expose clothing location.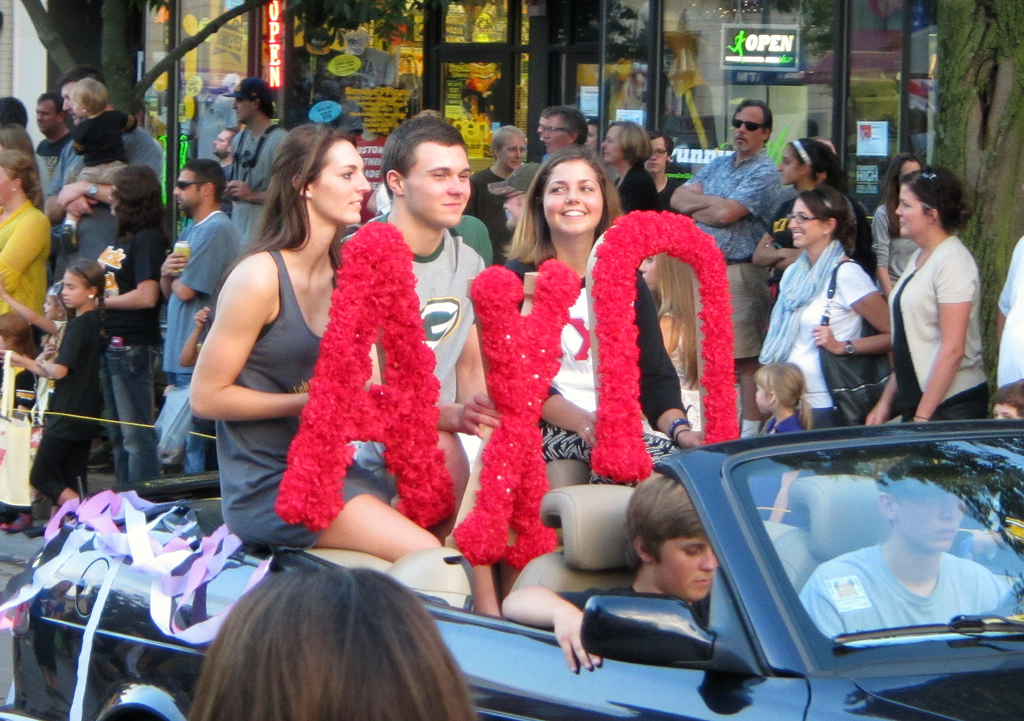
Exposed at [x1=887, y1=229, x2=989, y2=409].
